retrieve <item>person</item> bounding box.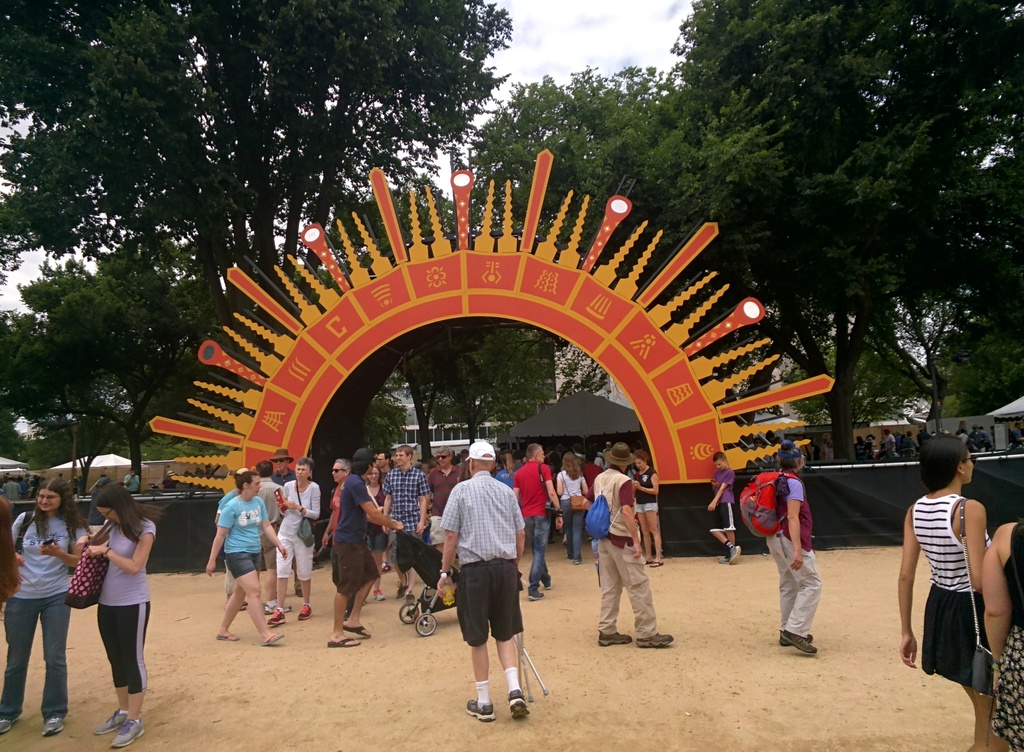
Bounding box: detection(770, 446, 822, 660).
